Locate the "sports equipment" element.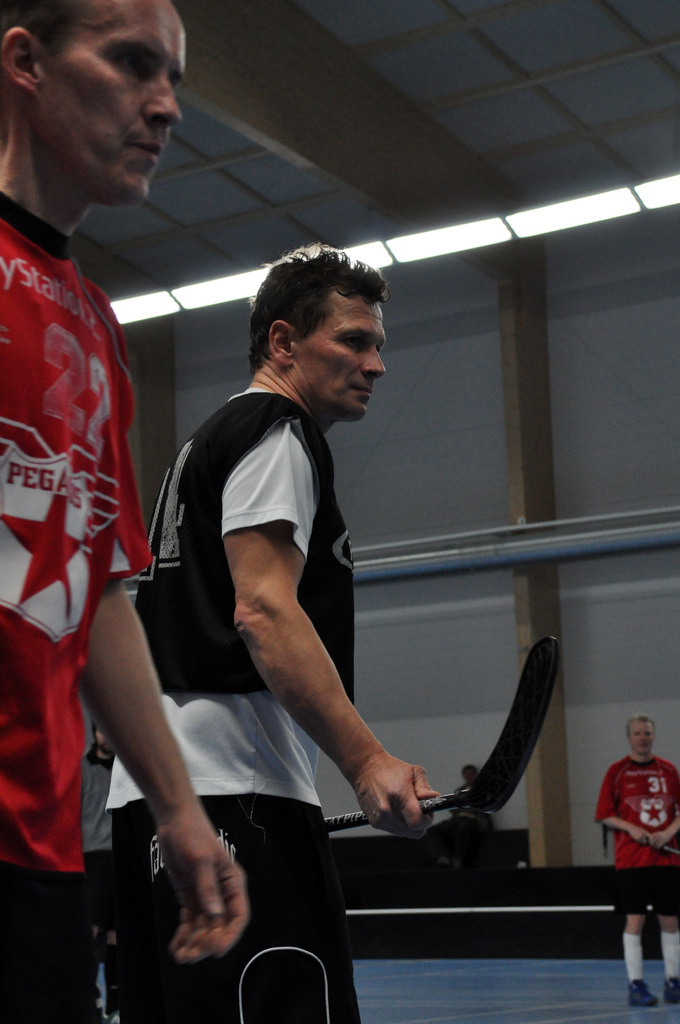
Element bbox: [left=322, top=643, right=559, bottom=819].
